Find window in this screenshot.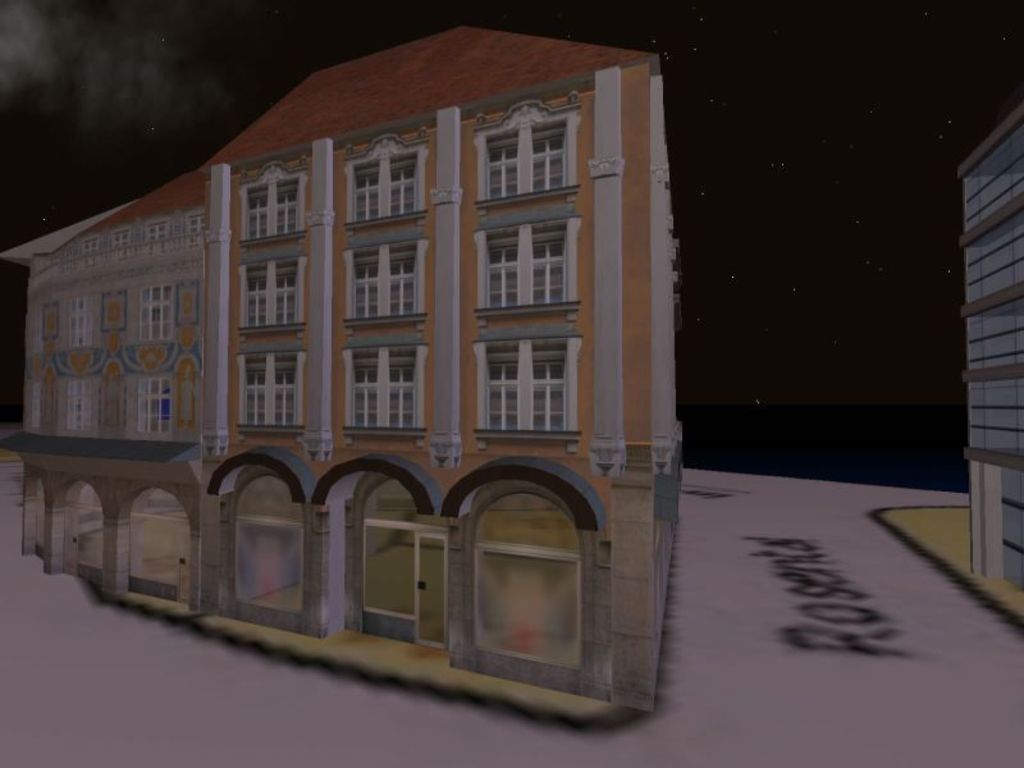
The bounding box for window is 136/285/175/344.
